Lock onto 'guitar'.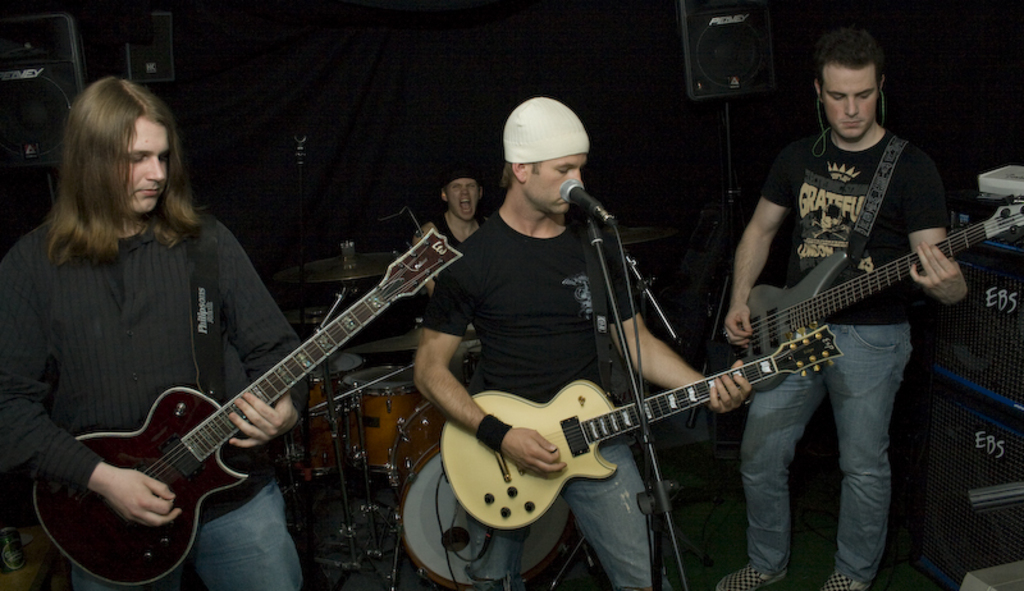
Locked: <region>417, 322, 844, 548</region>.
